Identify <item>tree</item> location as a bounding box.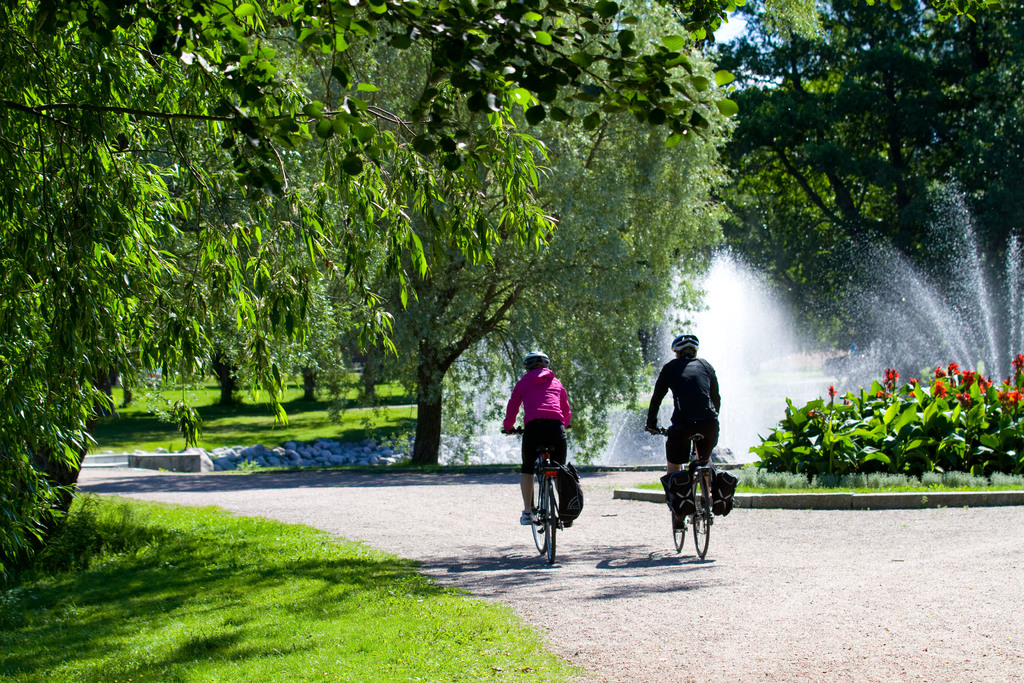
0 0 556 582.
